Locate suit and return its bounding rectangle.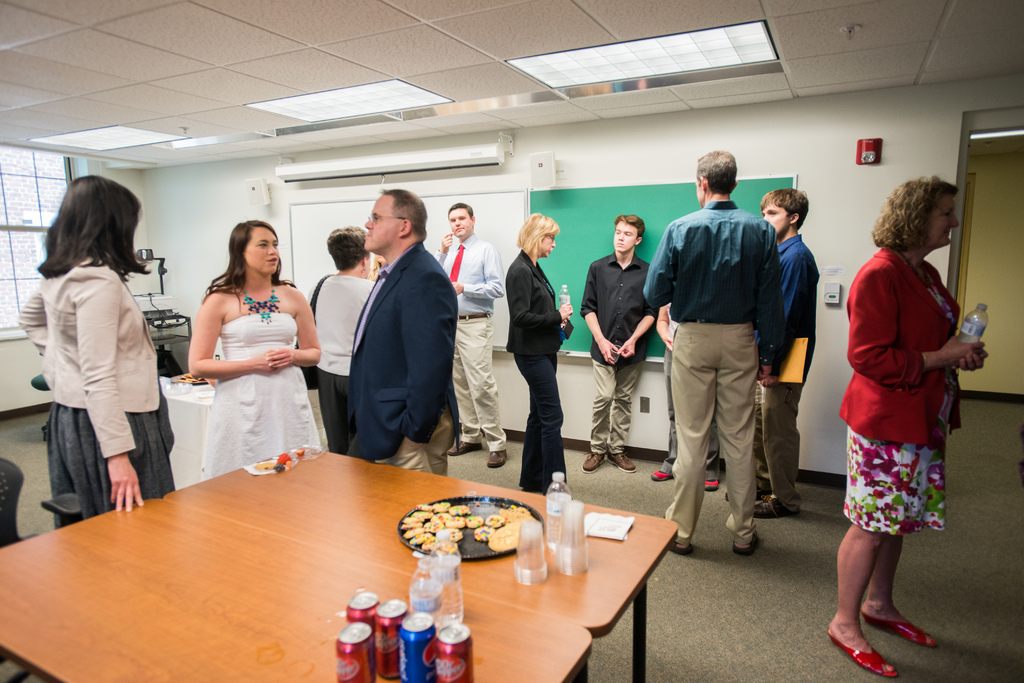
<bbox>348, 237, 467, 463</bbox>.
